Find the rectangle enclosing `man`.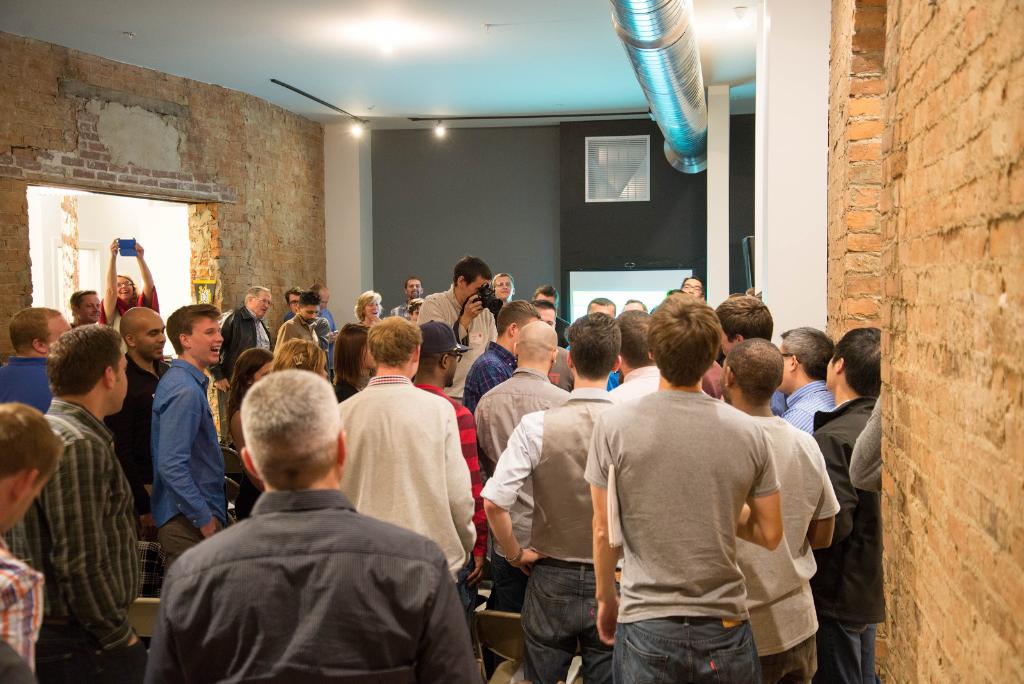
locate(70, 287, 104, 329).
